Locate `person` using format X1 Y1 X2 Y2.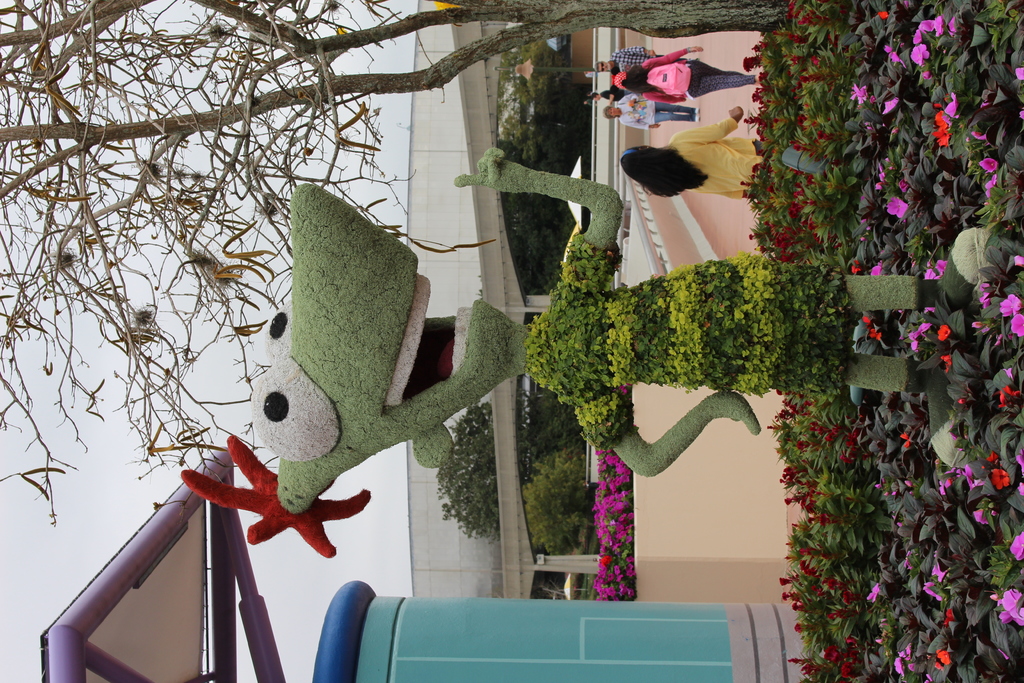
618 46 760 105.
